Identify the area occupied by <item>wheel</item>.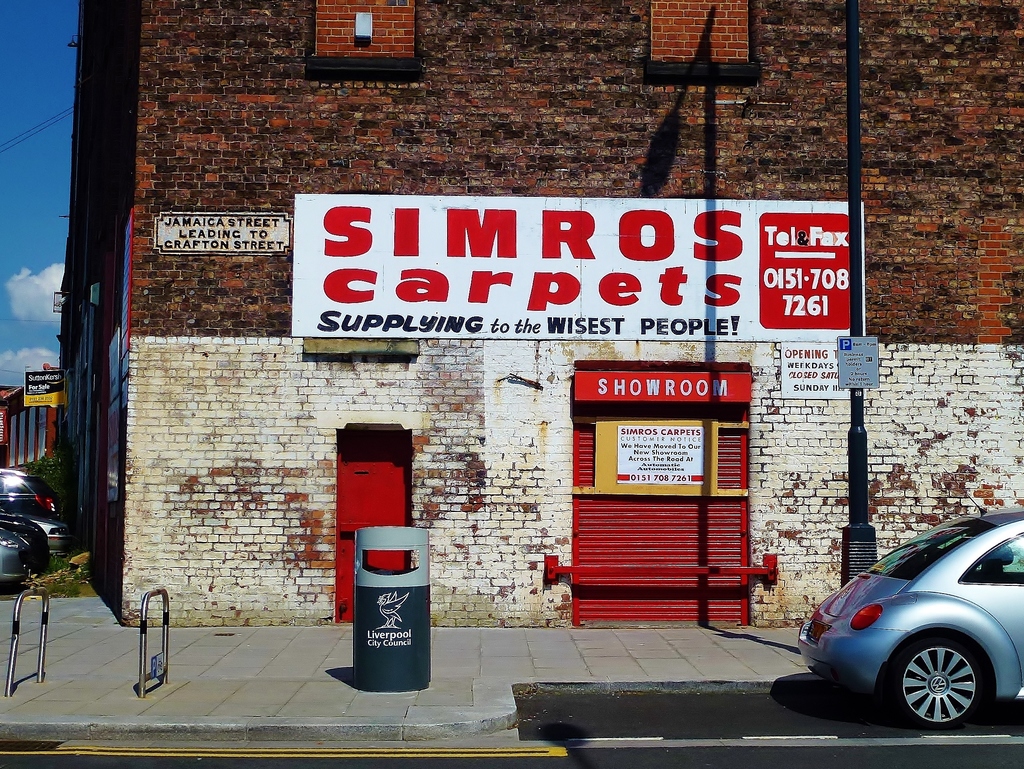
Area: crop(899, 647, 993, 733).
